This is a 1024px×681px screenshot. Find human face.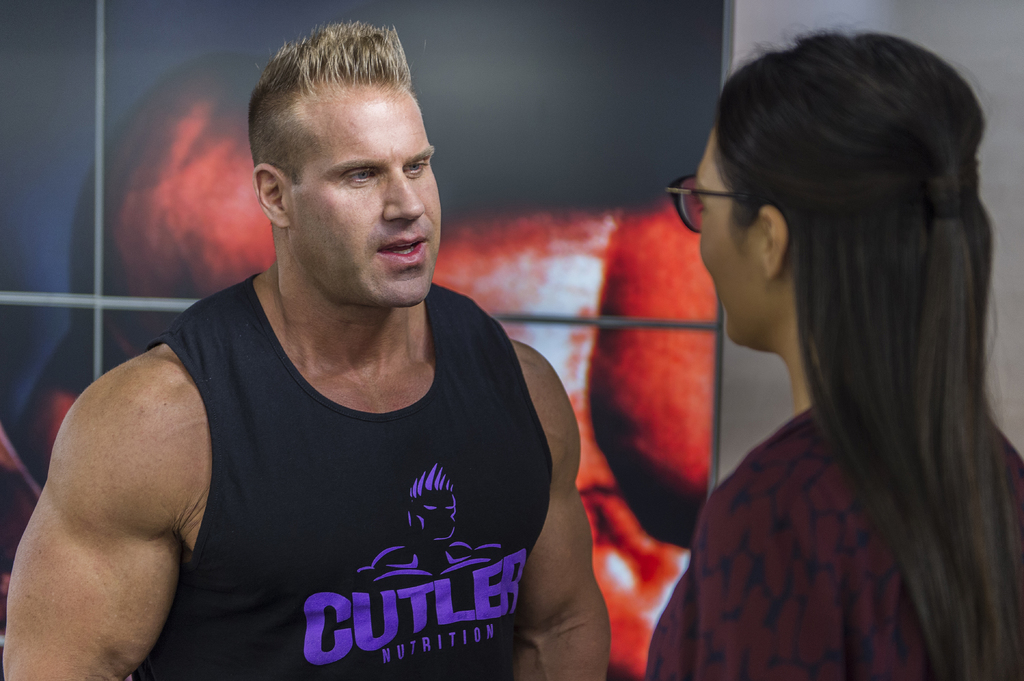
Bounding box: {"x1": 291, "y1": 87, "x2": 443, "y2": 307}.
